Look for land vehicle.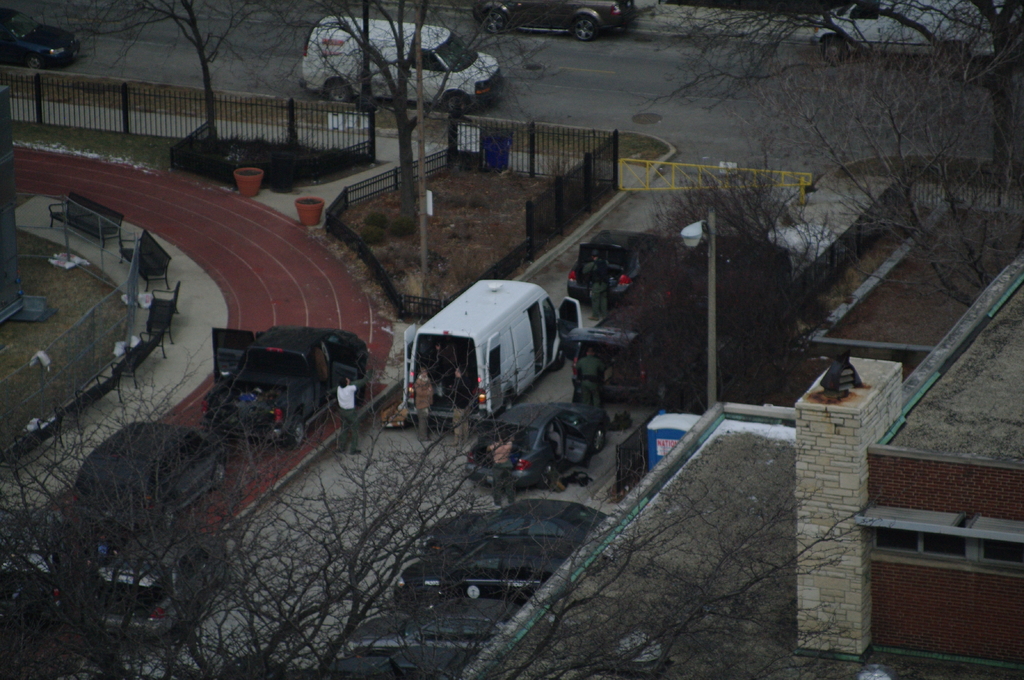
Found: [817,0,1011,67].
